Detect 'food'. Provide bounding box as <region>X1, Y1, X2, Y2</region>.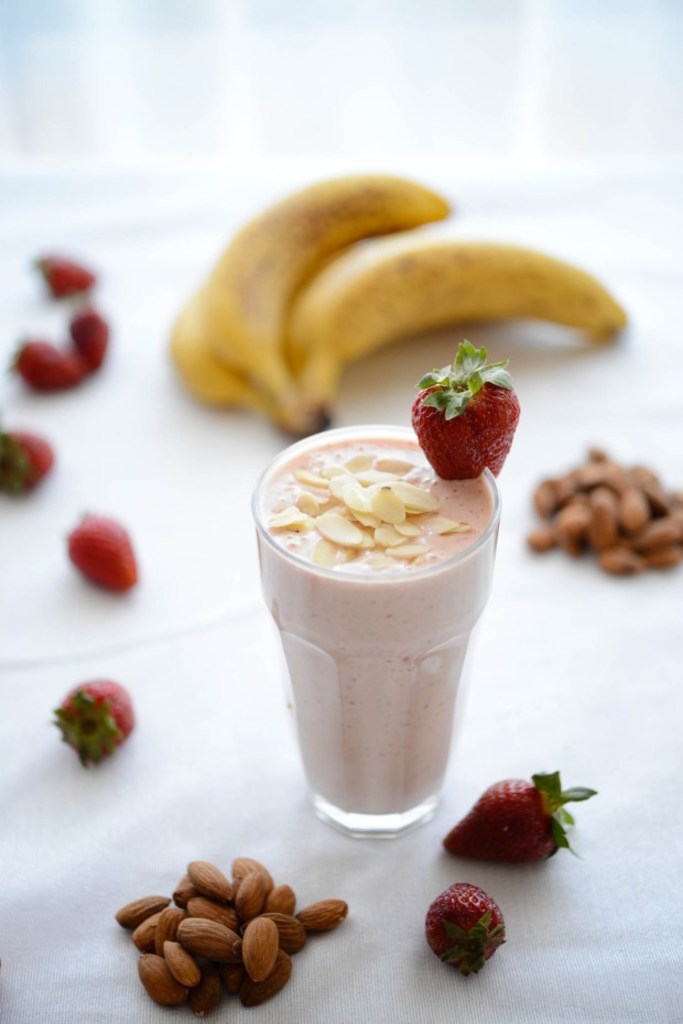
<region>47, 675, 138, 775</region>.
